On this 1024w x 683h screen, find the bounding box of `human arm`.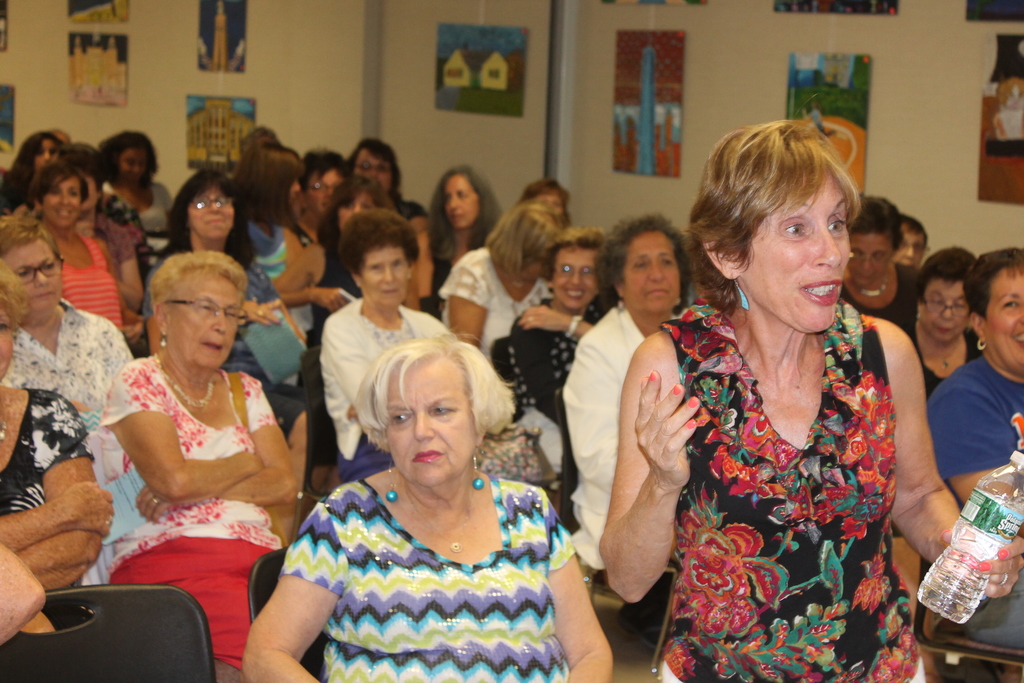
Bounding box: bbox(944, 374, 1021, 506).
